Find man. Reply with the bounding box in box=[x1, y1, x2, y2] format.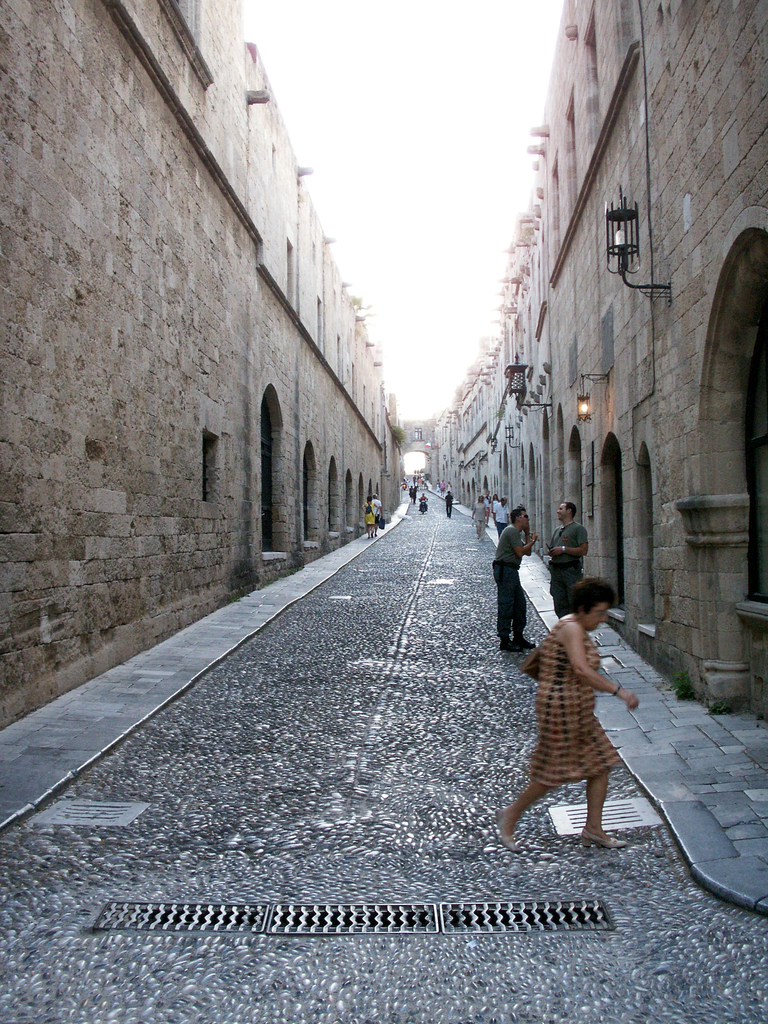
box=[445, 494, 457, 522].
